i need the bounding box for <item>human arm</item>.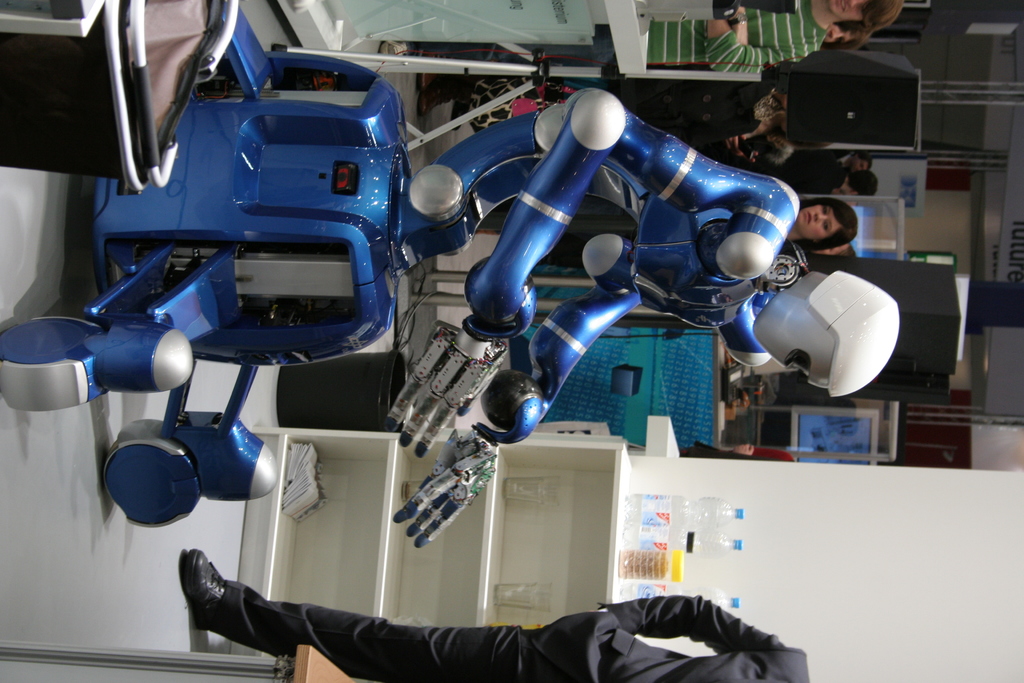
Here it is: (left=604, top=587, right=808, bottom=659).
